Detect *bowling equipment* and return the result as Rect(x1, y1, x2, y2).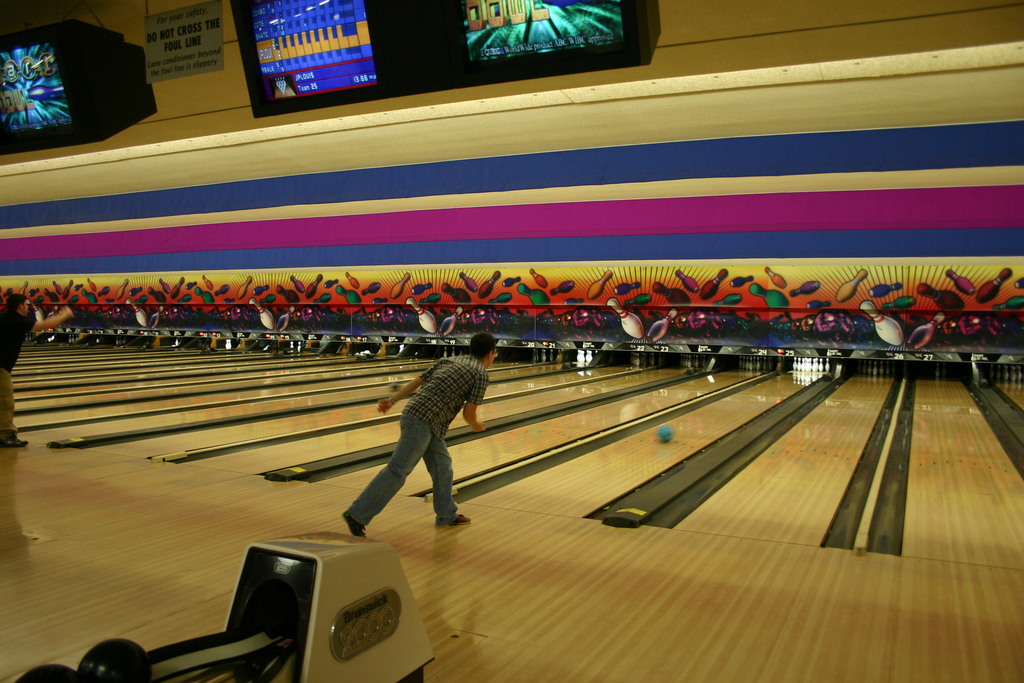
Rect(152, 304, 164, 330).
